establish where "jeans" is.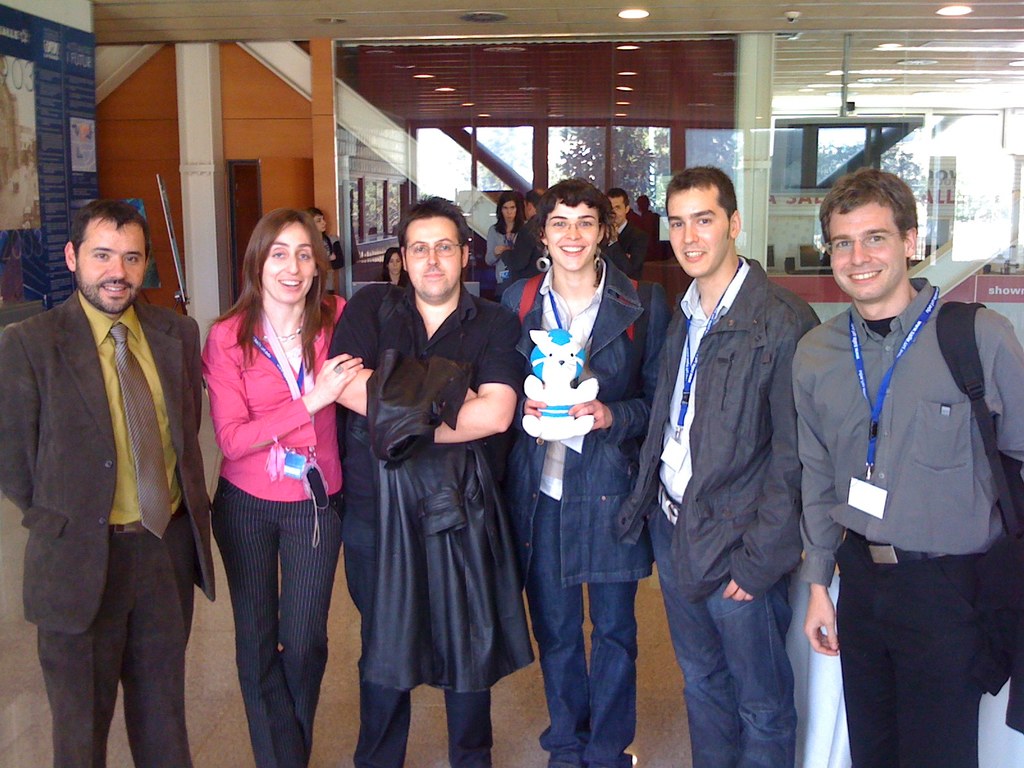
Established at detection(649, 506, 794, 767).
